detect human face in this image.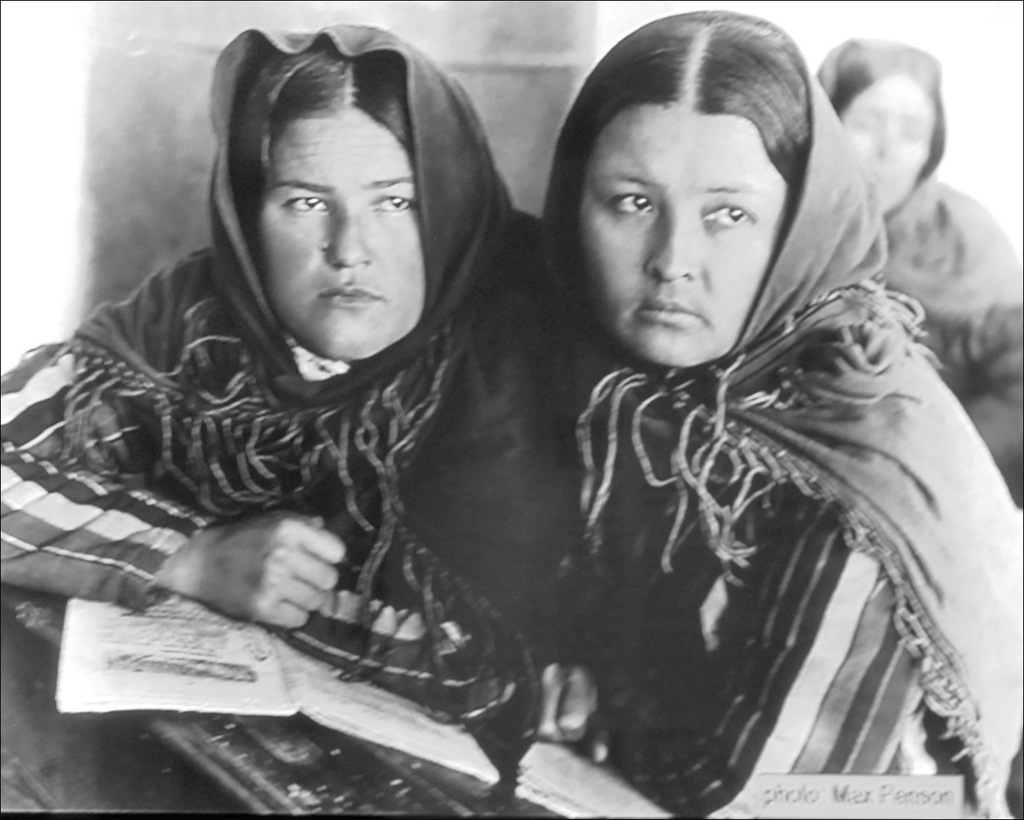
Detection: Rect(263, 115, 426, 362).
